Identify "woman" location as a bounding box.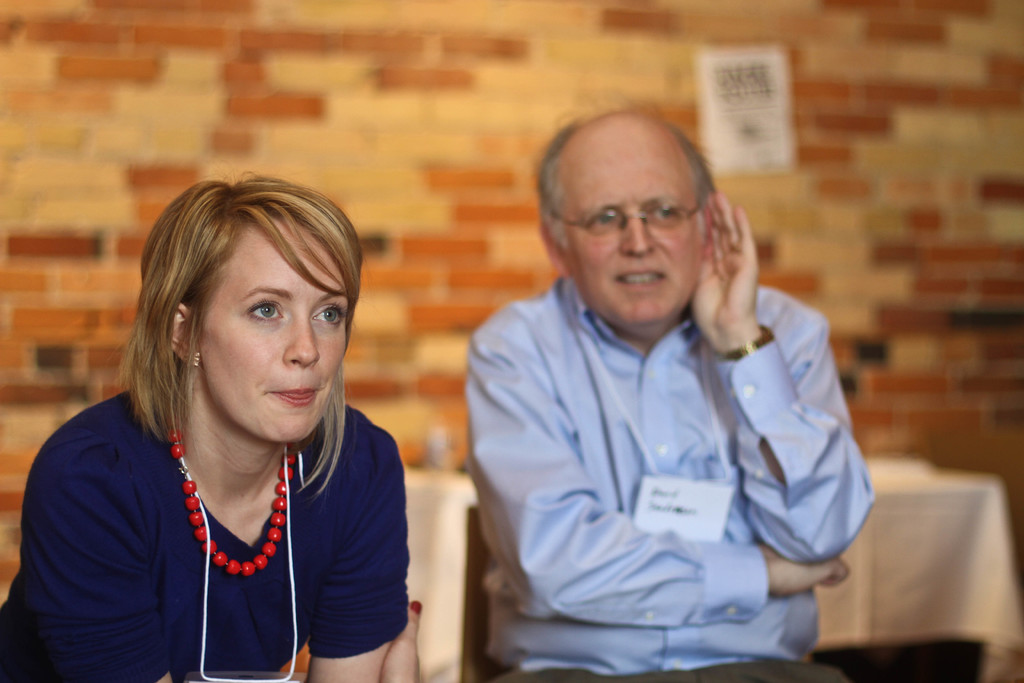
27,160,417,682.
